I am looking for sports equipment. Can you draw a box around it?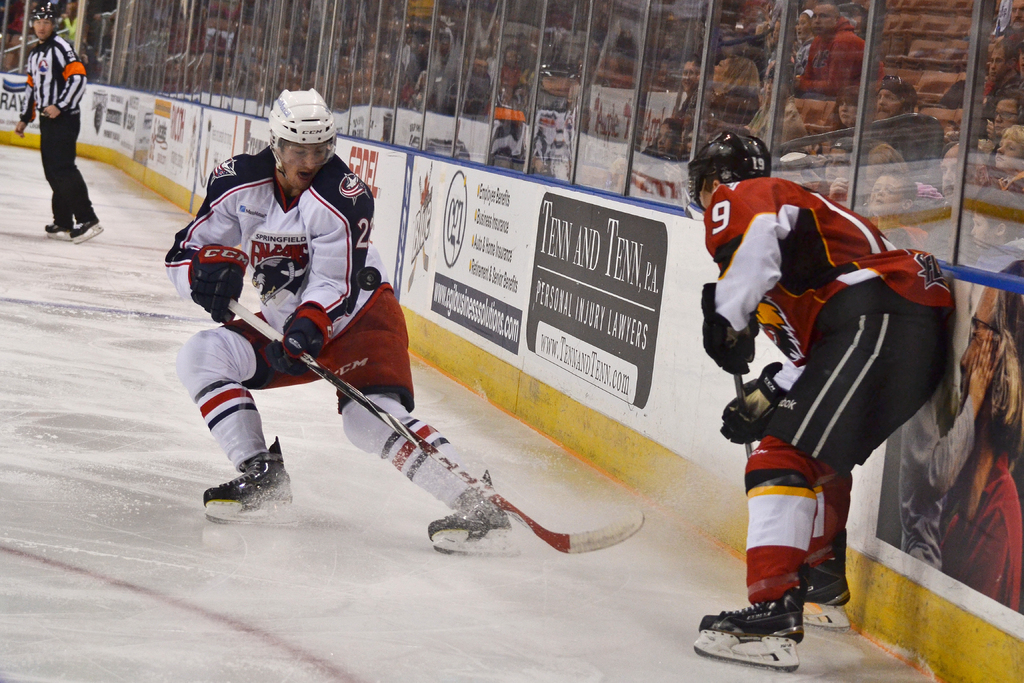
Sure, the bounding box is bbox=(24, 1, 64, 39).
